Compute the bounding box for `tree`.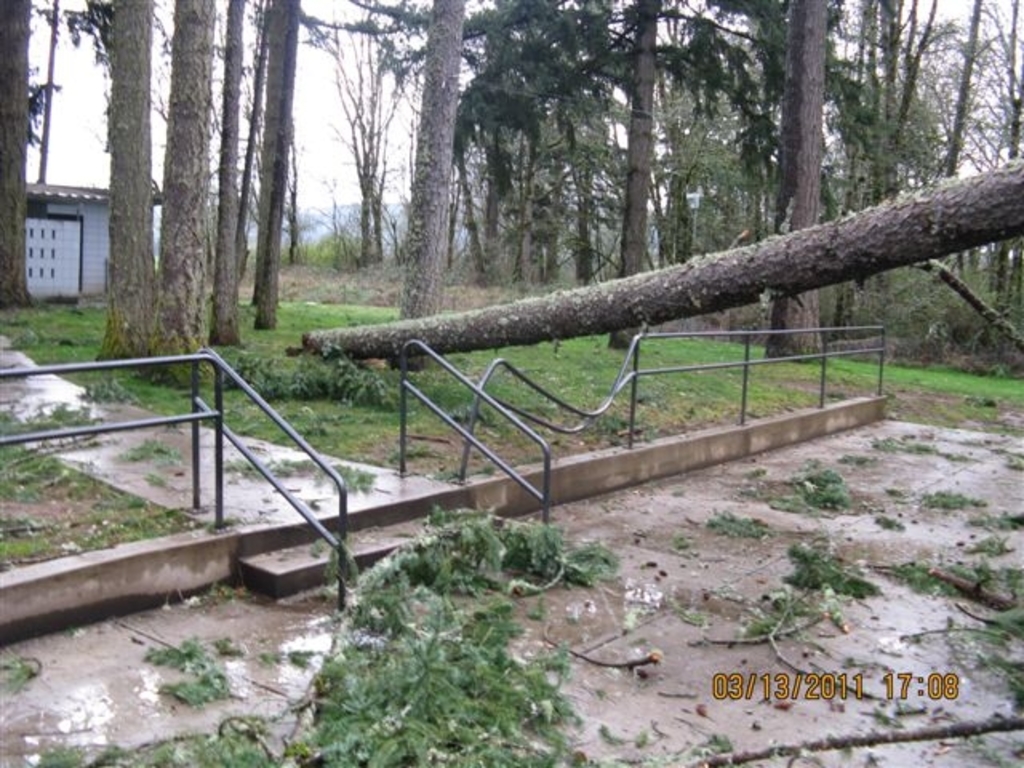
160/0/221/384.
